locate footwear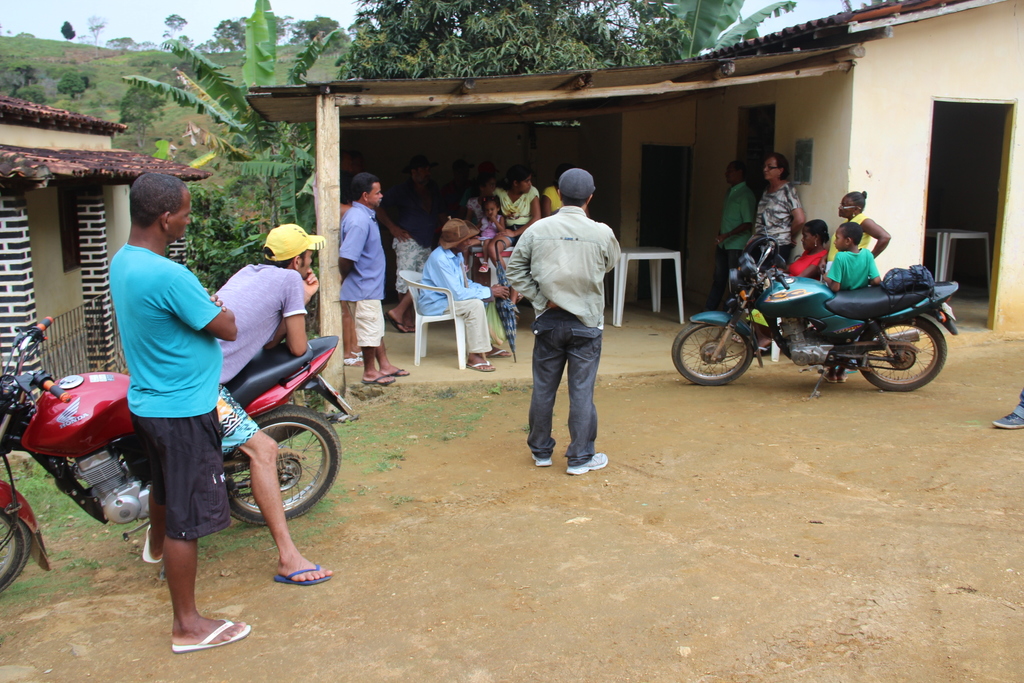
[174,617,252,655]
